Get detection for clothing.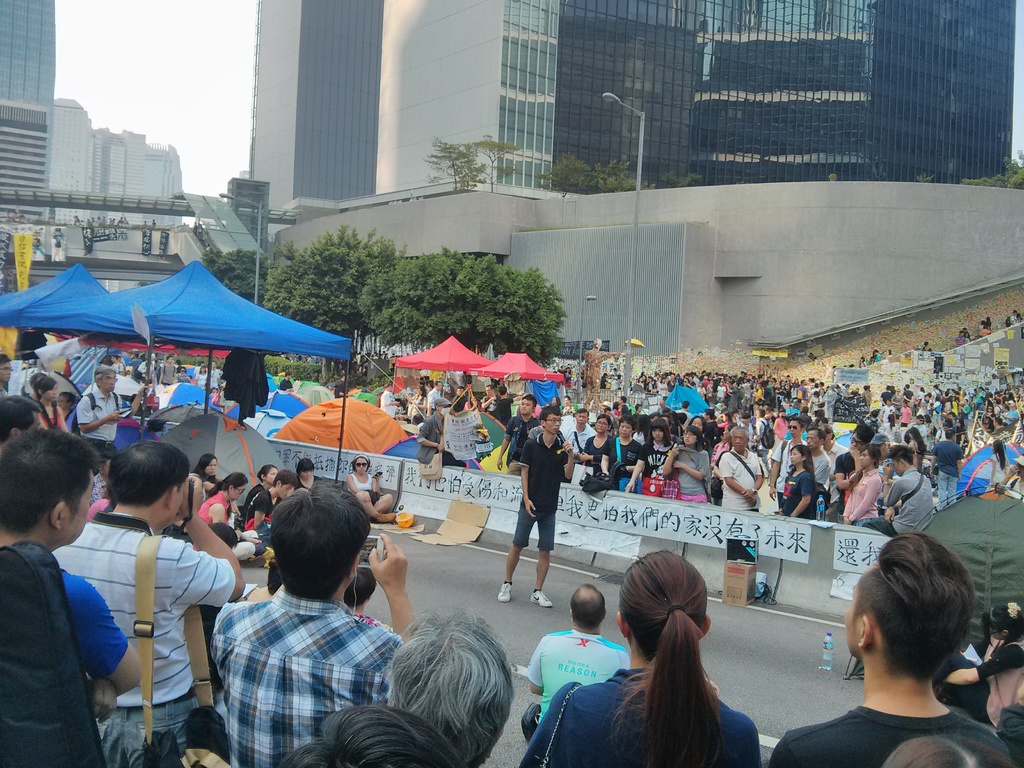
Detection: (left=516, top=628, right=627, bottom=740).
